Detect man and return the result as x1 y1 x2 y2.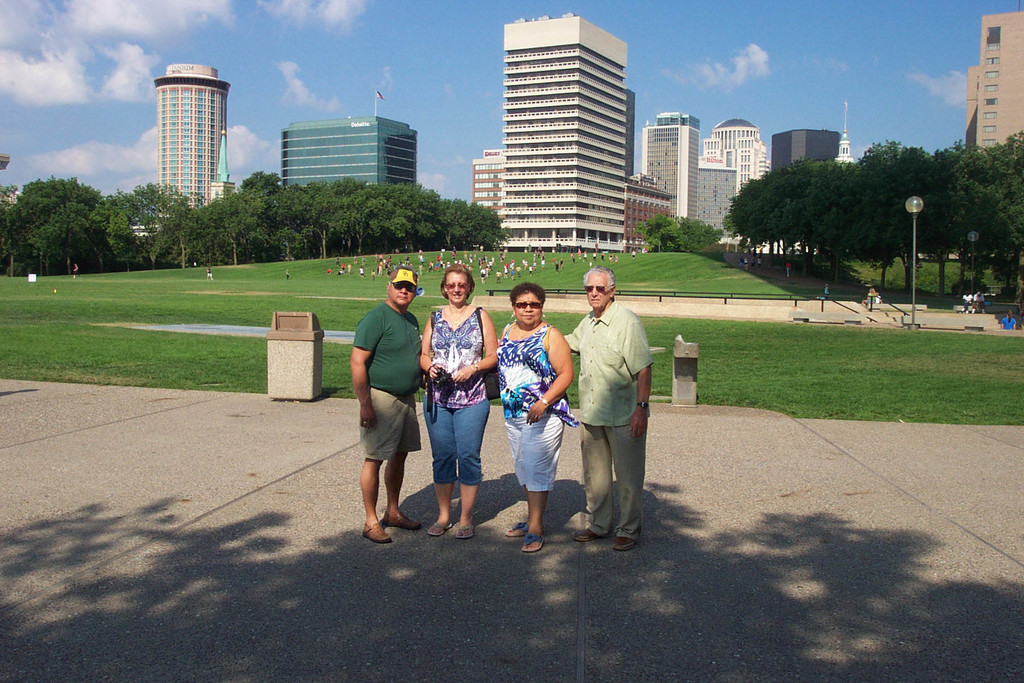
972 290 988 316.
